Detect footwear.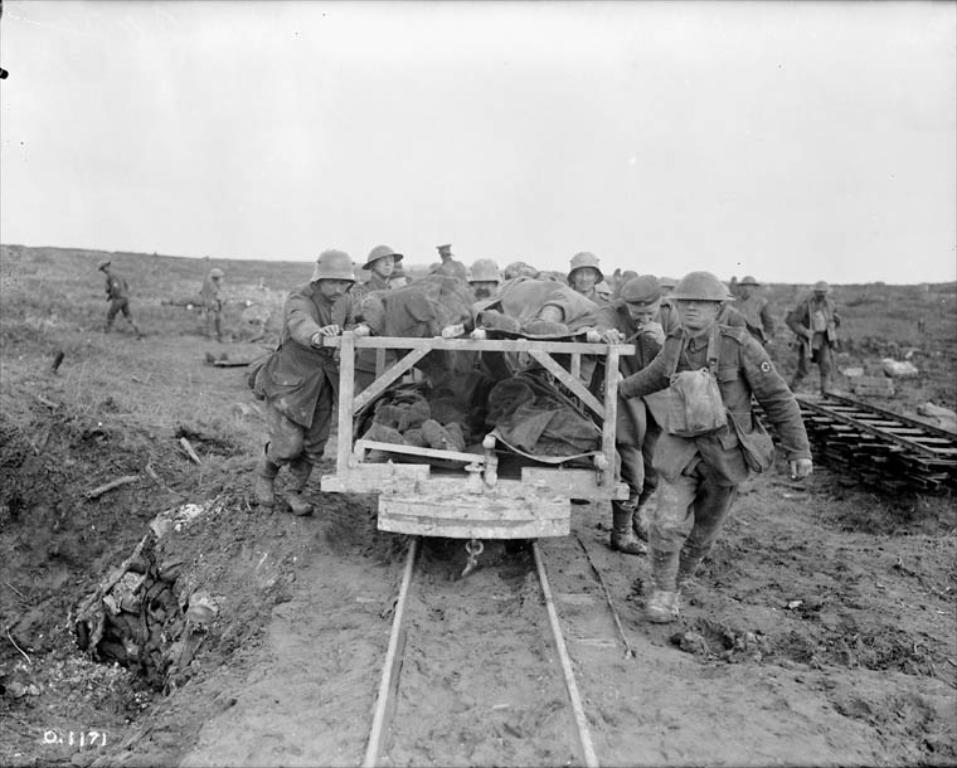
Detected at box=[377, 422, 422, 458].
